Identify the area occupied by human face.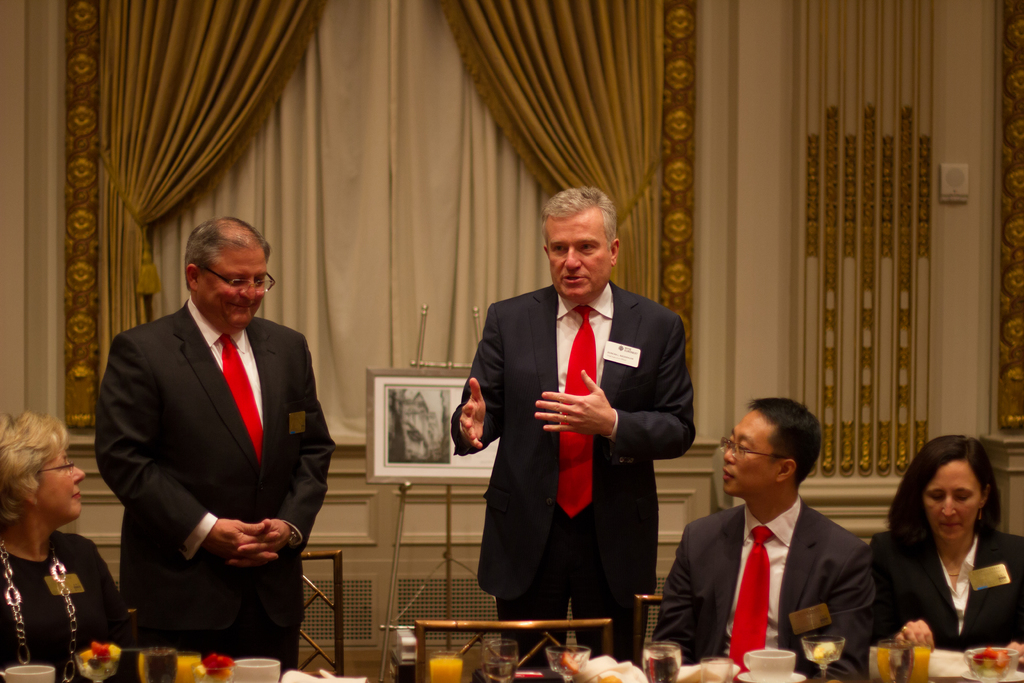
Area: {"x1": 199, "y1": 252, "x2": 269, "y2": 325}.
